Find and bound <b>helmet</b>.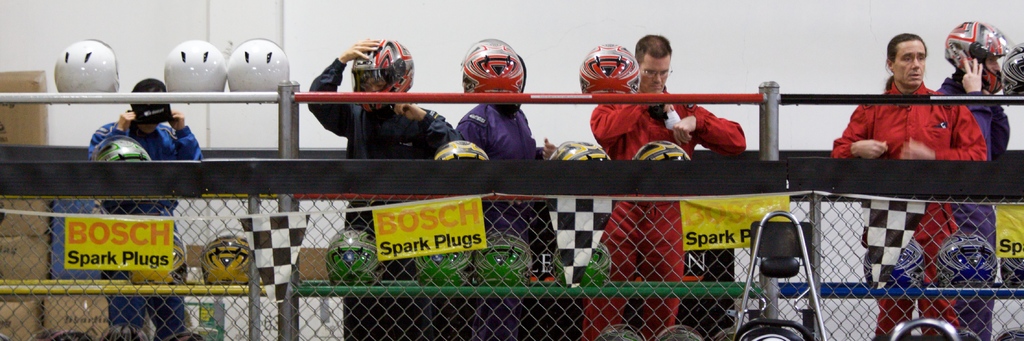
Bound: BBox(653, 322, 705, 340).
